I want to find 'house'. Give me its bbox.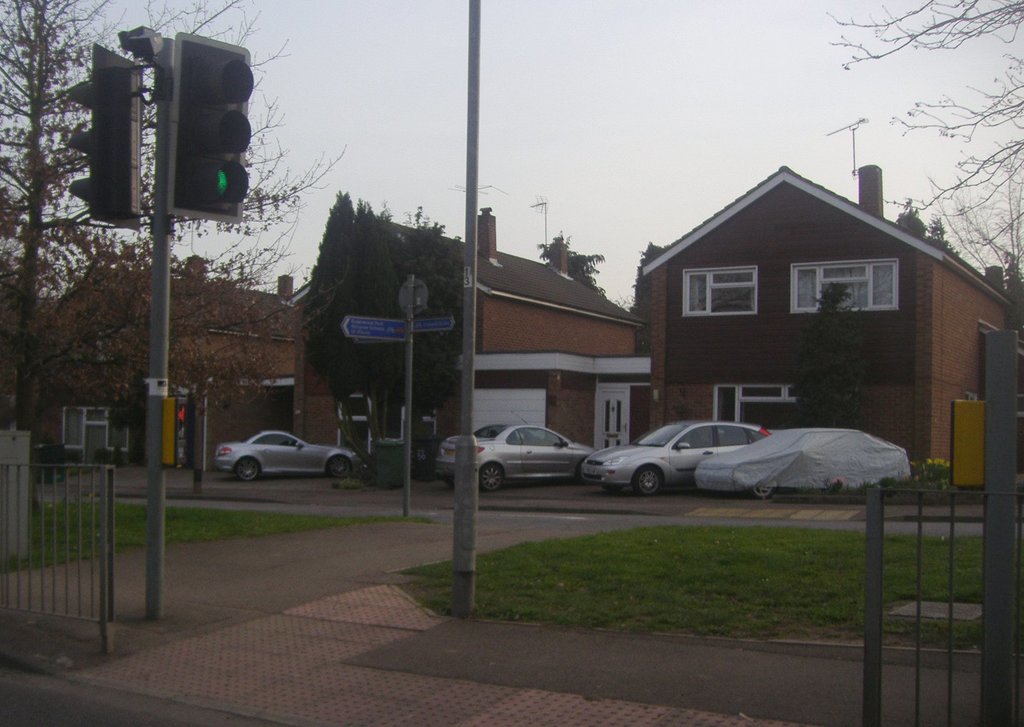
{"x1": 620, "y1": 147, "x2": 1005, "y2": 440}.
